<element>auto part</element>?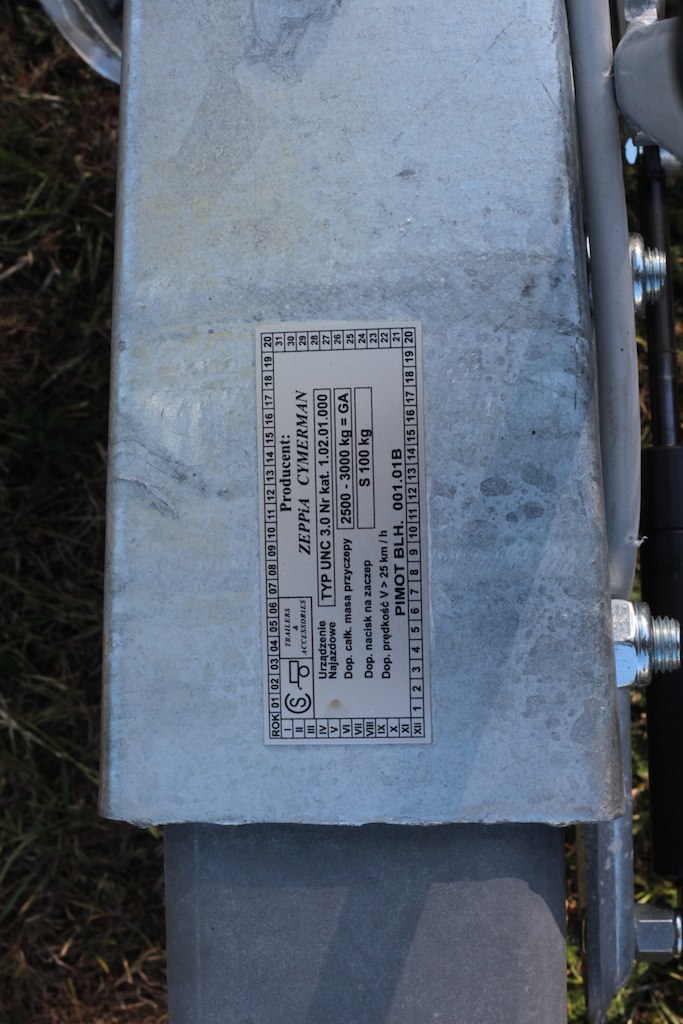
613, 592, 681, 695
